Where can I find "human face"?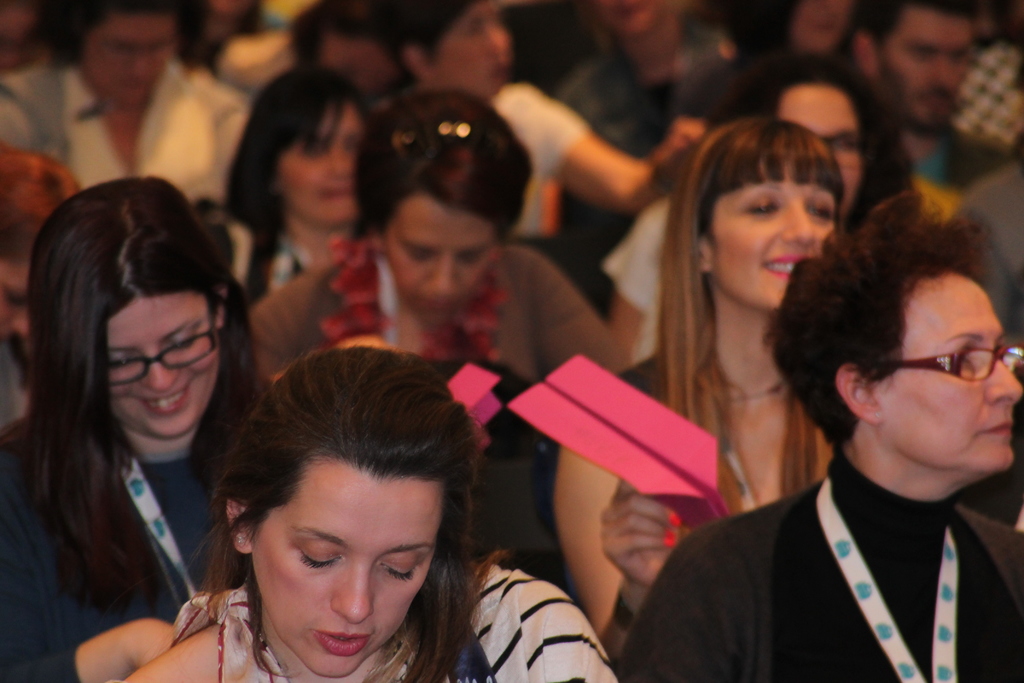
You can find it at [254,473,440,680].
